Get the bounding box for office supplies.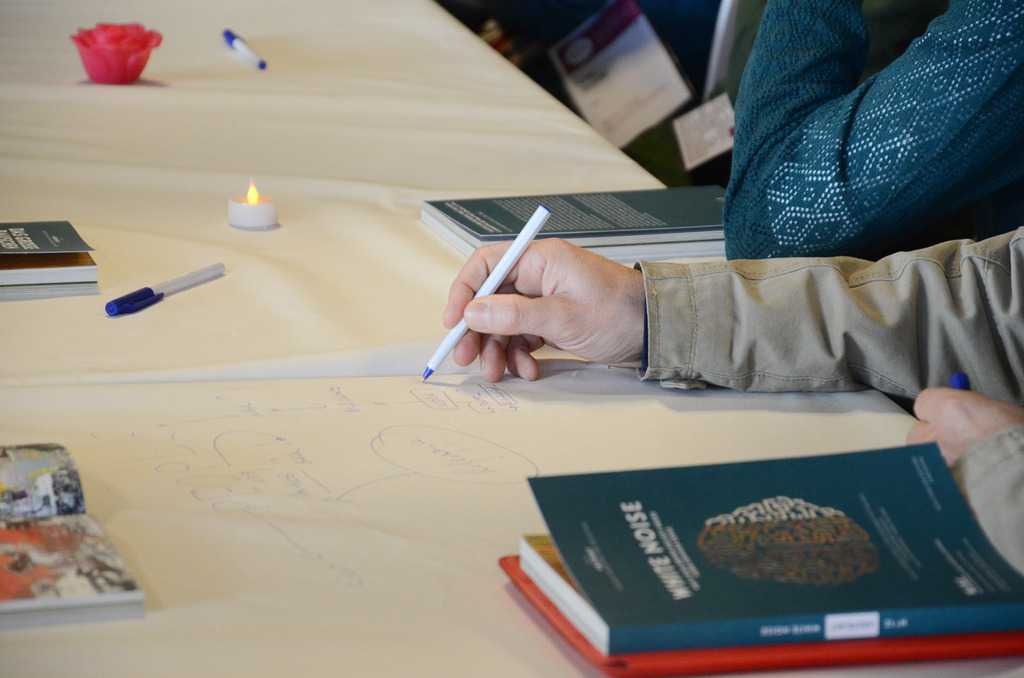
bbox=(0, 443, 149, 621).
